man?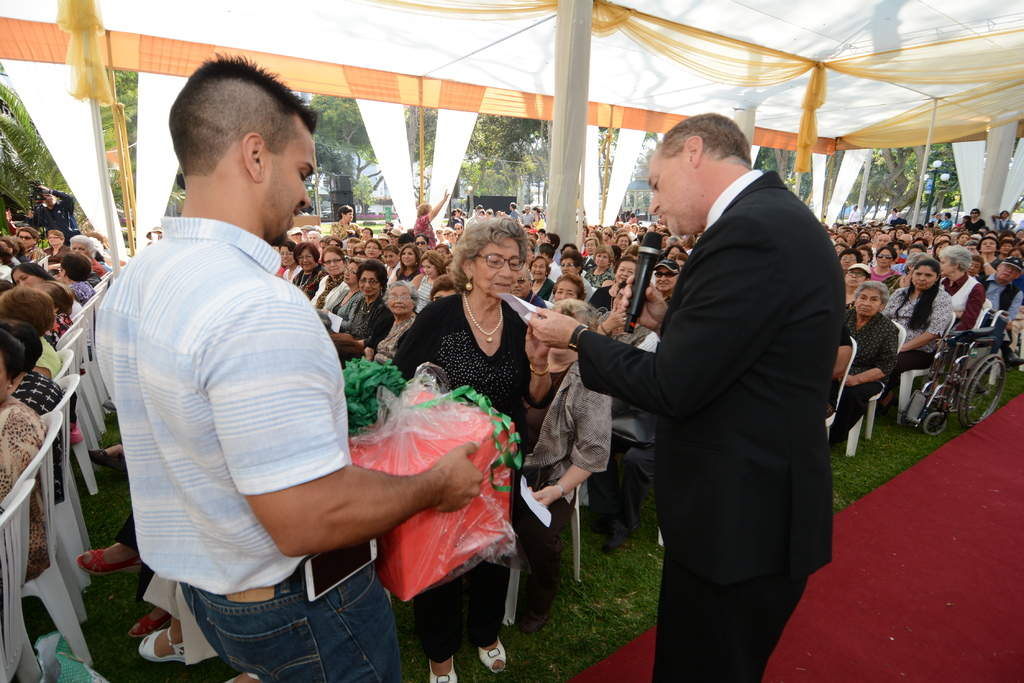
[x1=883, y1=206, x2=900, y2=222]
